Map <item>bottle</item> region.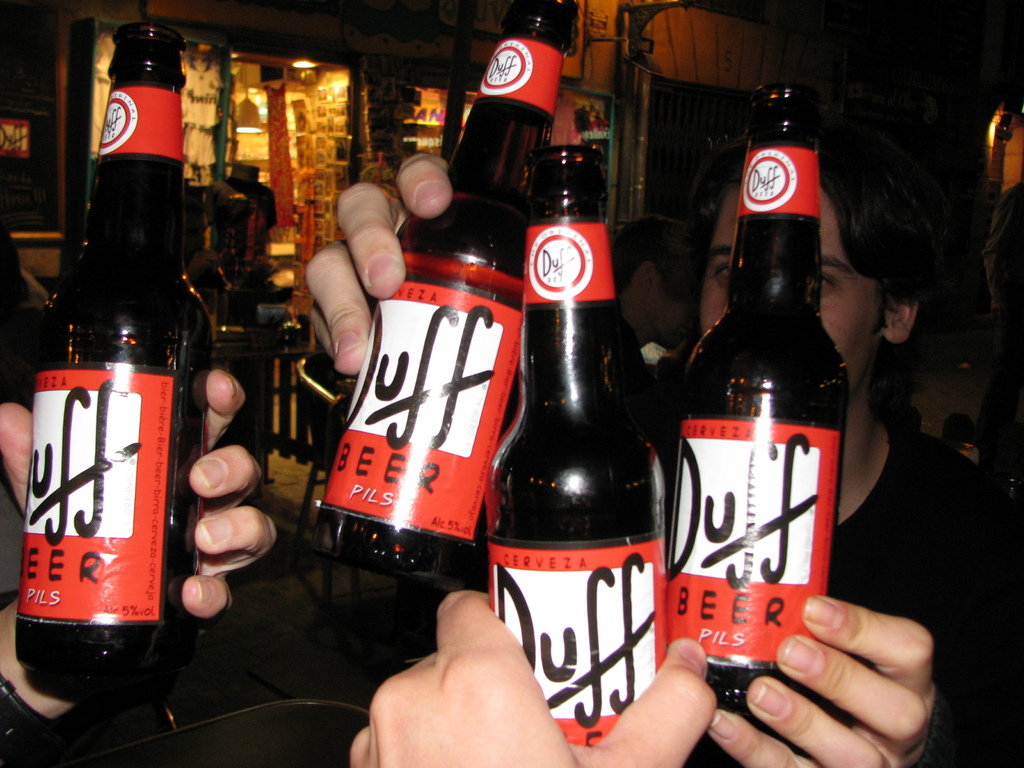
Mapped to {"x1": 479, "y1": 141, "x2": 668, "y2": 742}.
